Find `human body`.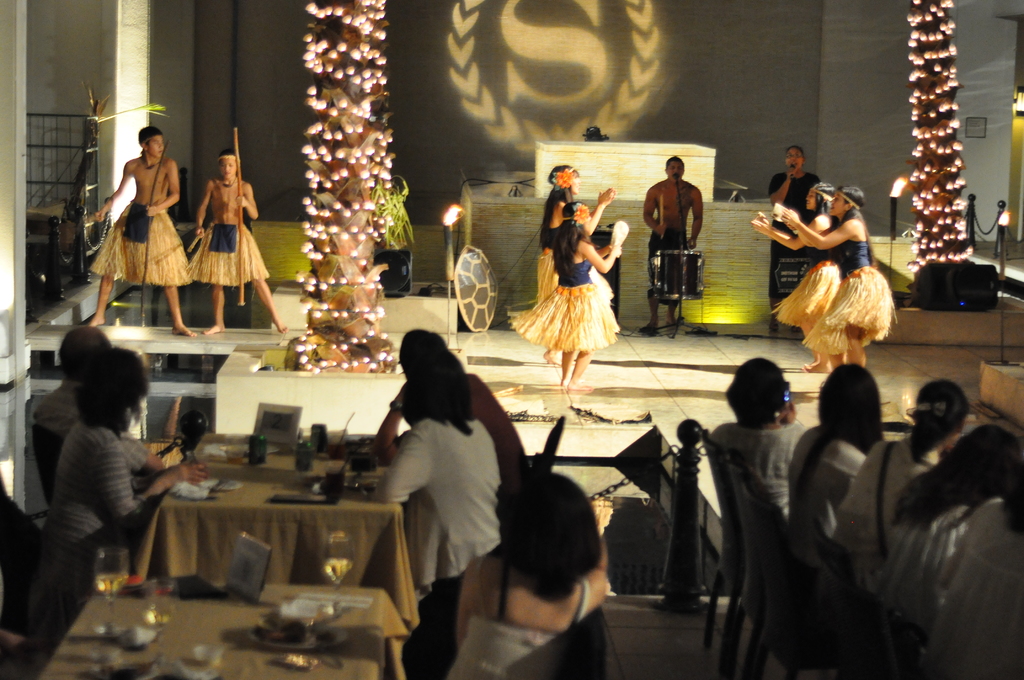
{"x1": 438, "y1": 475, "x2": 609, "y2": 679}.
